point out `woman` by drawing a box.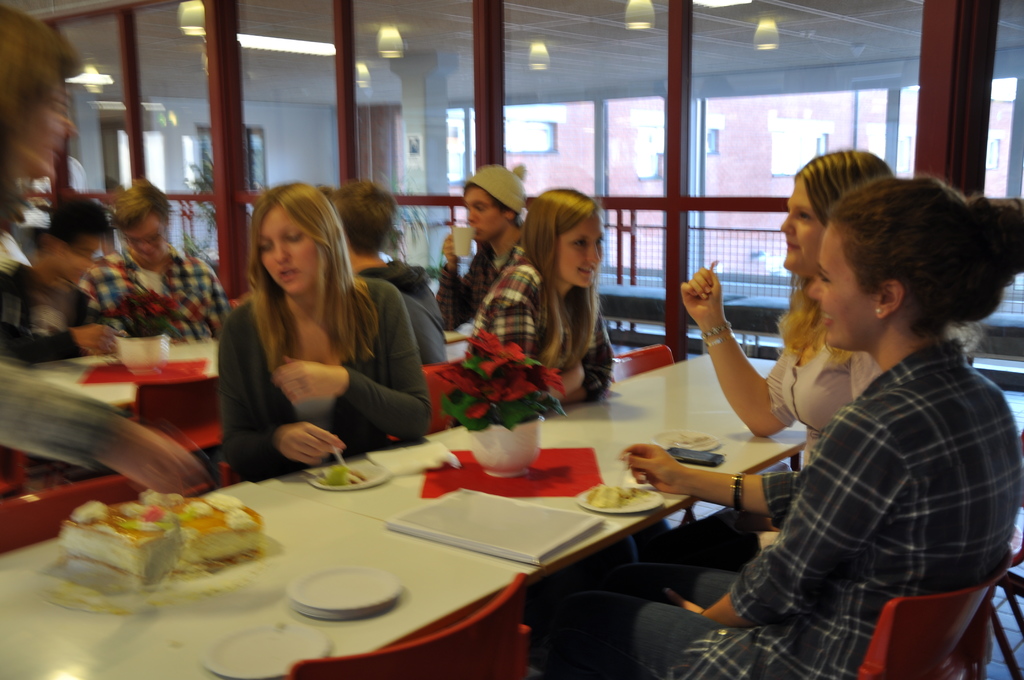
[x1=219, y1=182, x2=441, y2=480].
